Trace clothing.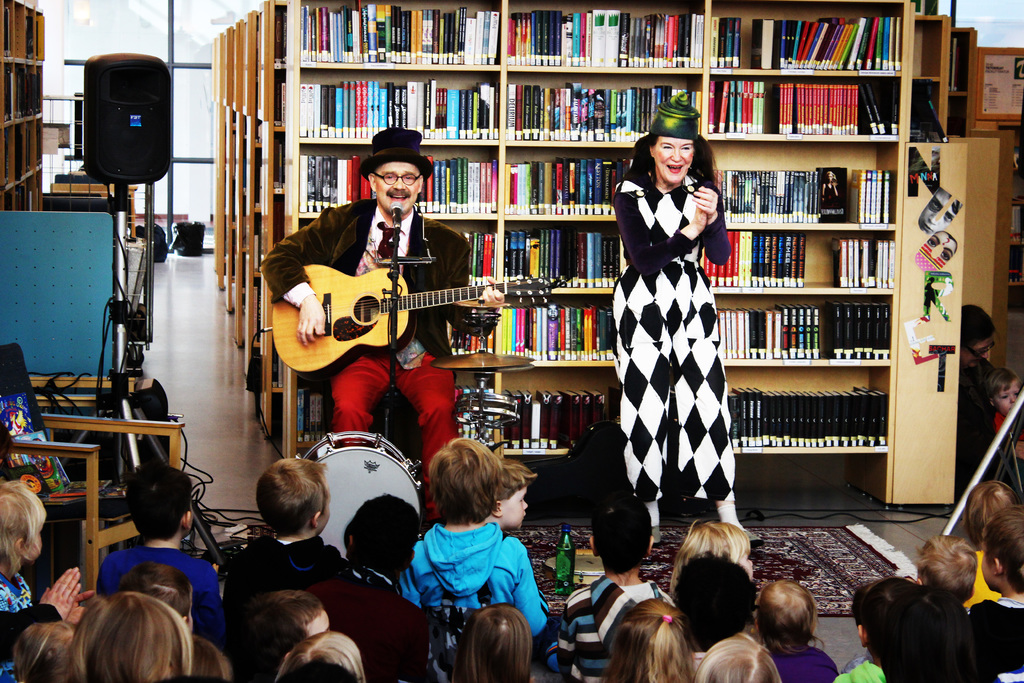
Traced to 559,575,673,682.
